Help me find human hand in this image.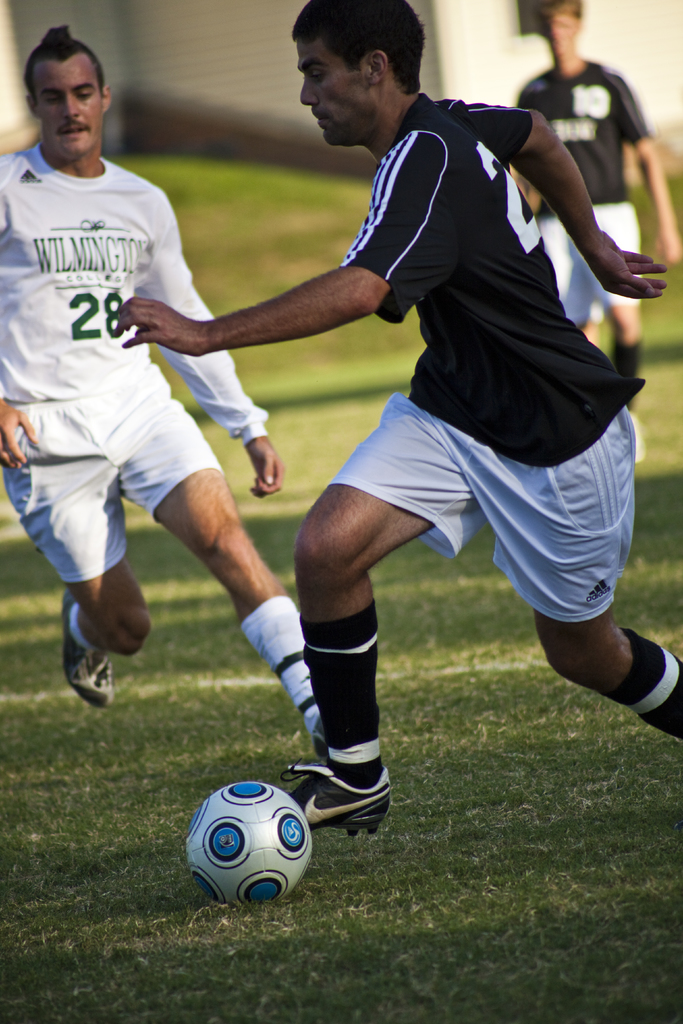
Found it: region(656, 234, 682, 267).
